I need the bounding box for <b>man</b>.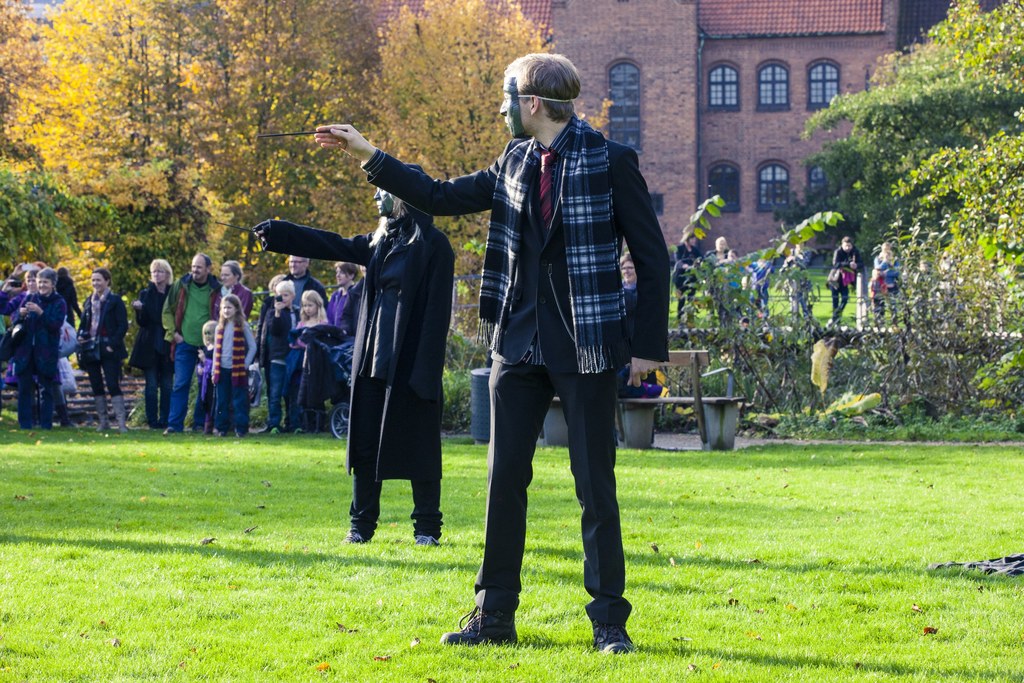
Here it is: rect(673, 233, 701, 325).
